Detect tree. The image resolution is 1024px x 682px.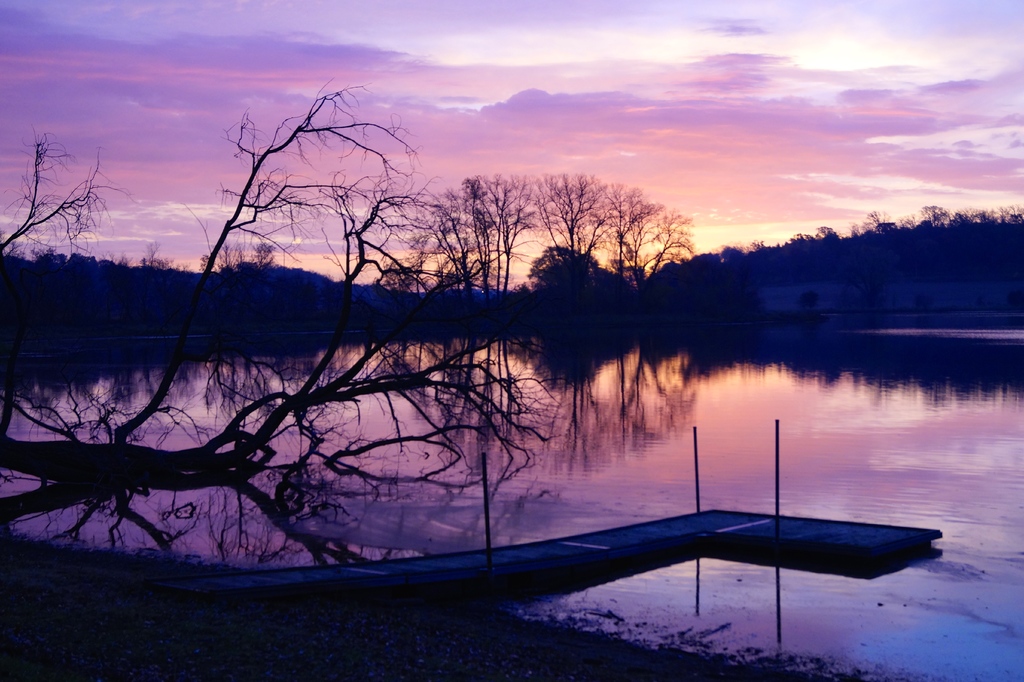
box=[0, 72, 573, 503].
